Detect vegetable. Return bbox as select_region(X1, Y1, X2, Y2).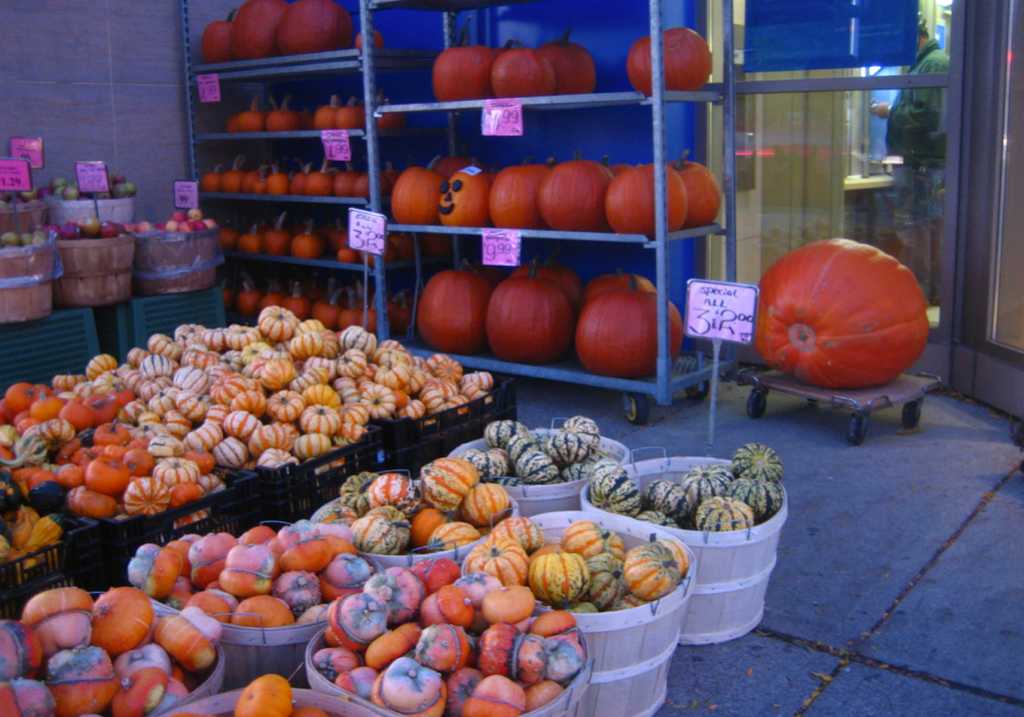
select_region(263, 445, 293, 470).
